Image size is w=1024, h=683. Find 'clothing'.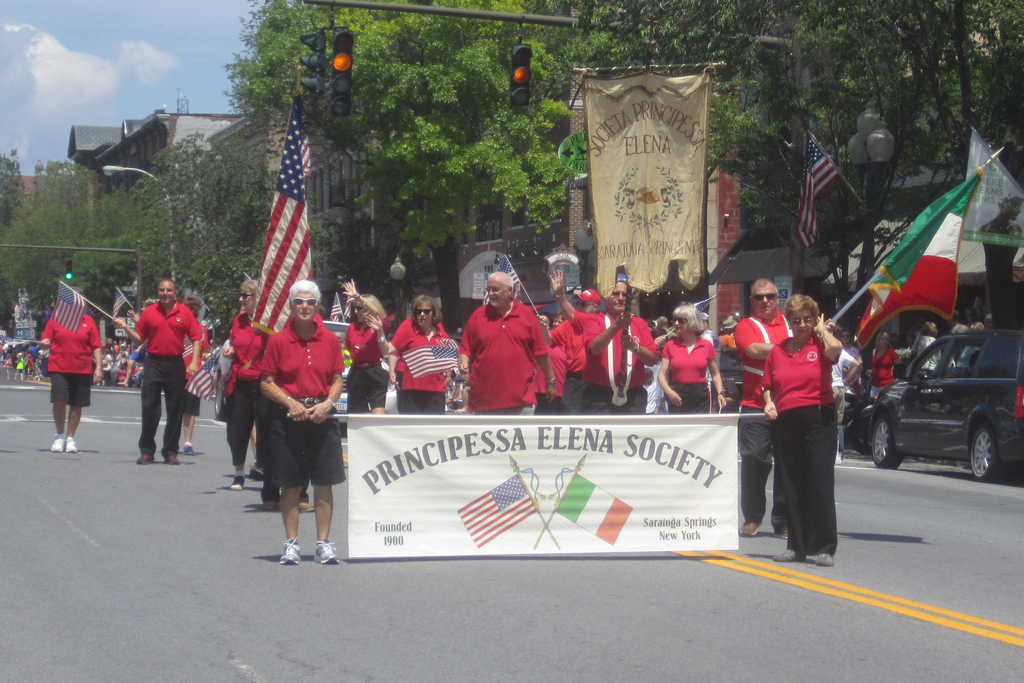
Rect(181, 322, 211, 415).
